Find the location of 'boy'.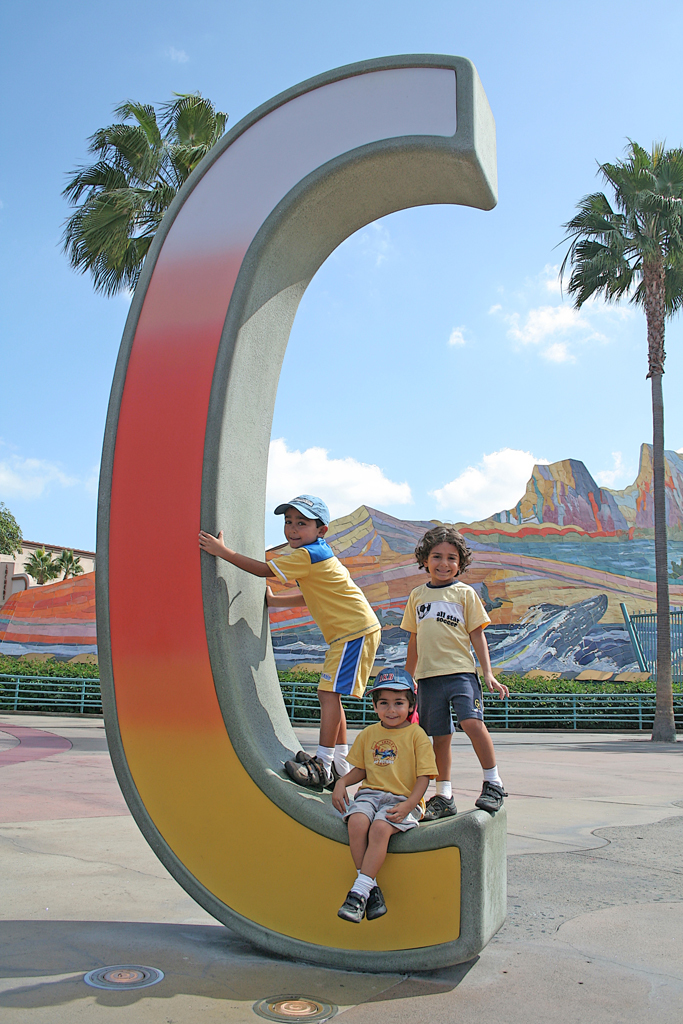
Location: 197/495/380/793.
